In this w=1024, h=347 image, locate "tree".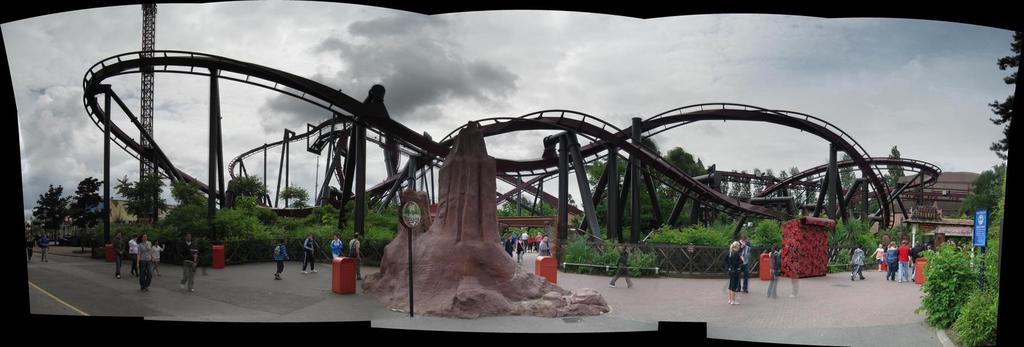
Bounding box: 113,170,159,220.
